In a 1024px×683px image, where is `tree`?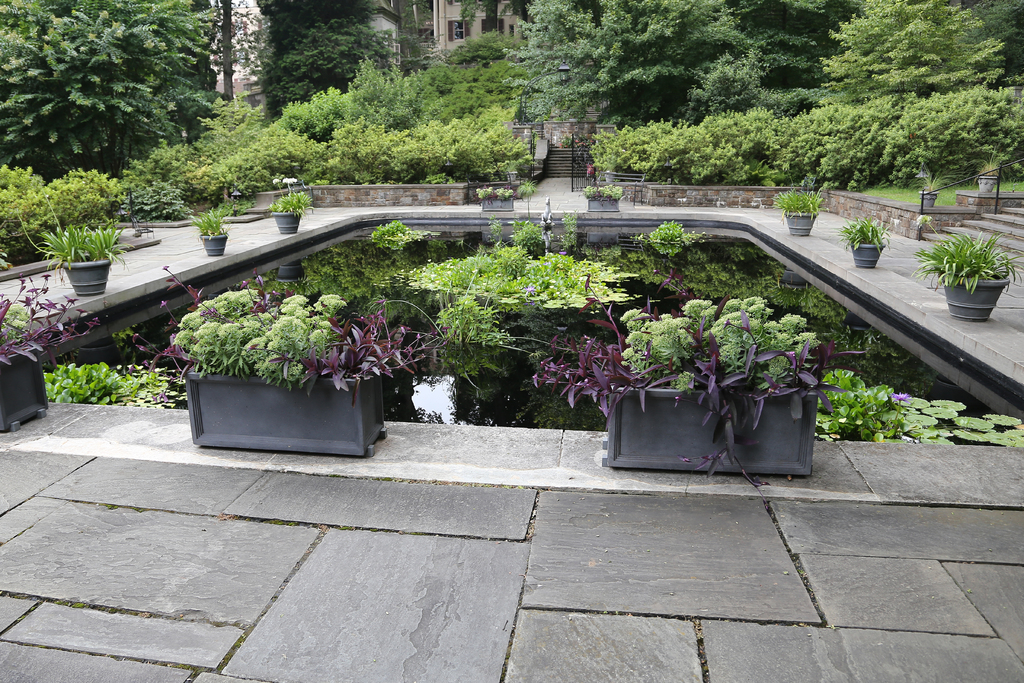
[8, 15, 223, 199].
